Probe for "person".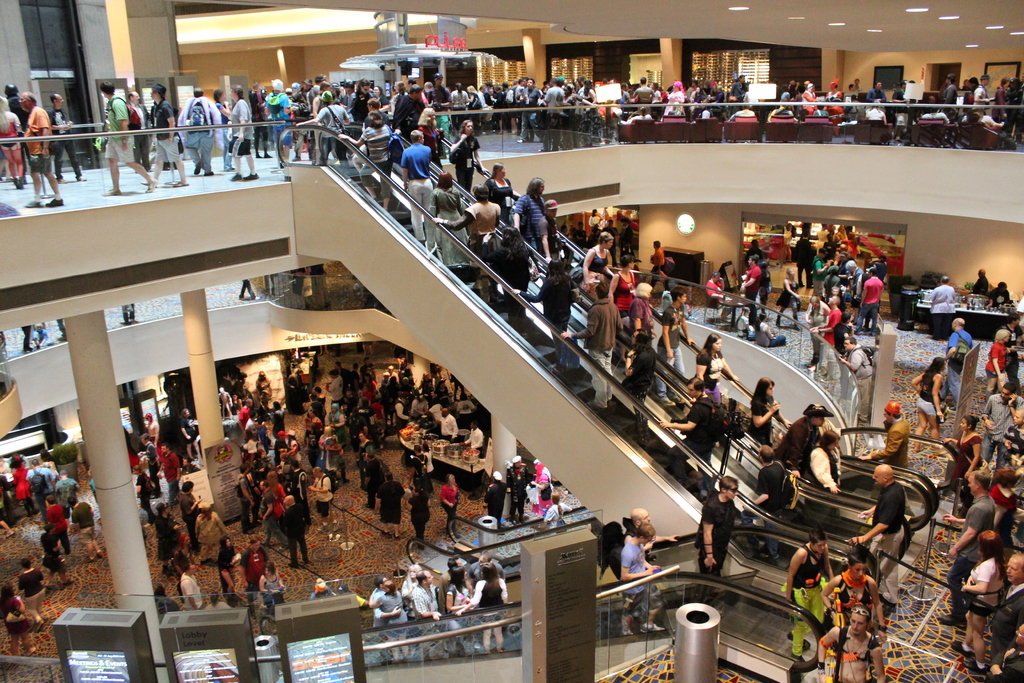
Probe result: [304, 268, 325, 315].
